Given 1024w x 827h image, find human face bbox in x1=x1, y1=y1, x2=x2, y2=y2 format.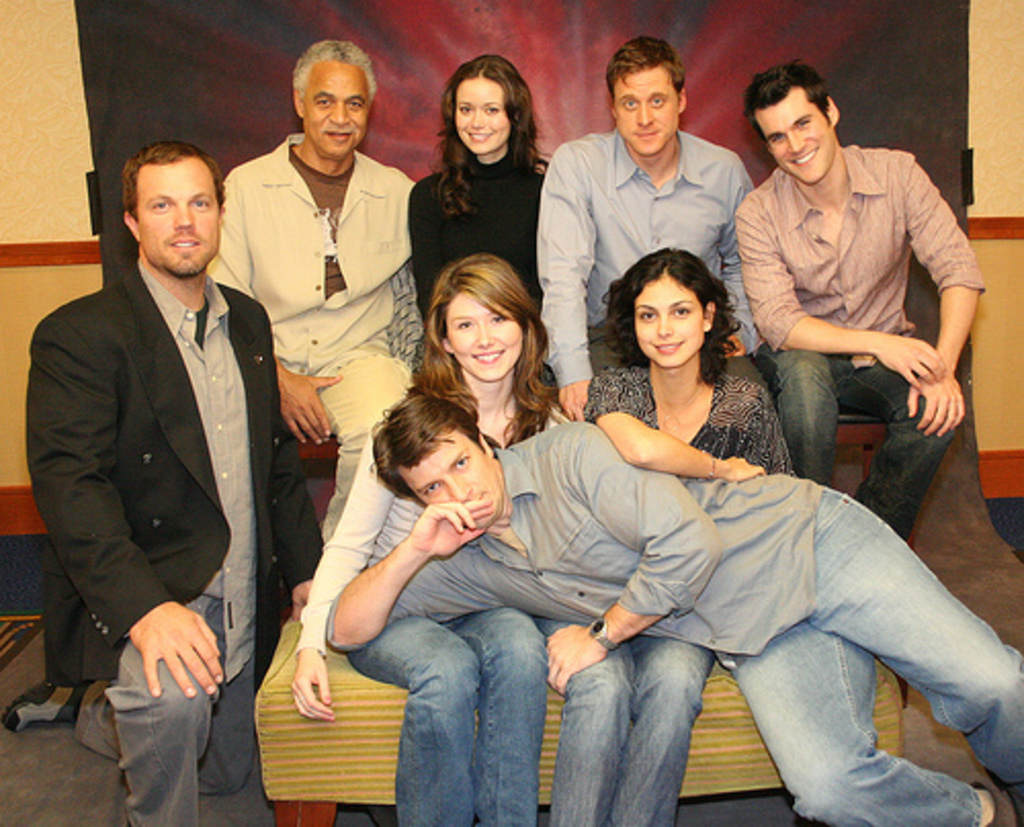
x1=139, y1=164, x2=217, y2=278.
